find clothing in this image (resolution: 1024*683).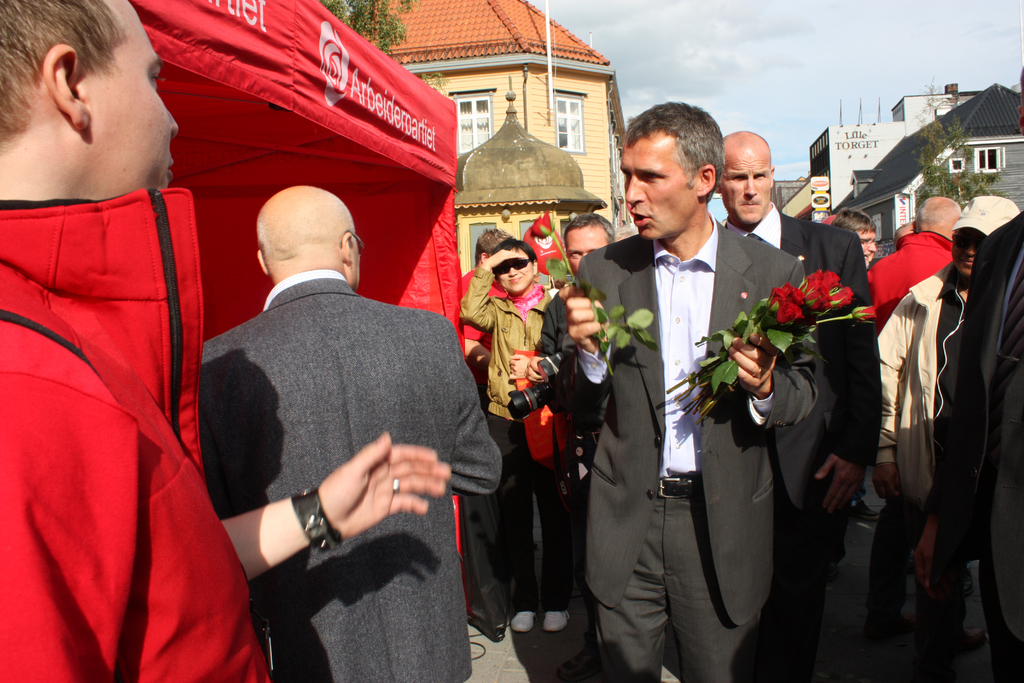
<region>867, 230, 962, 336</region>.
